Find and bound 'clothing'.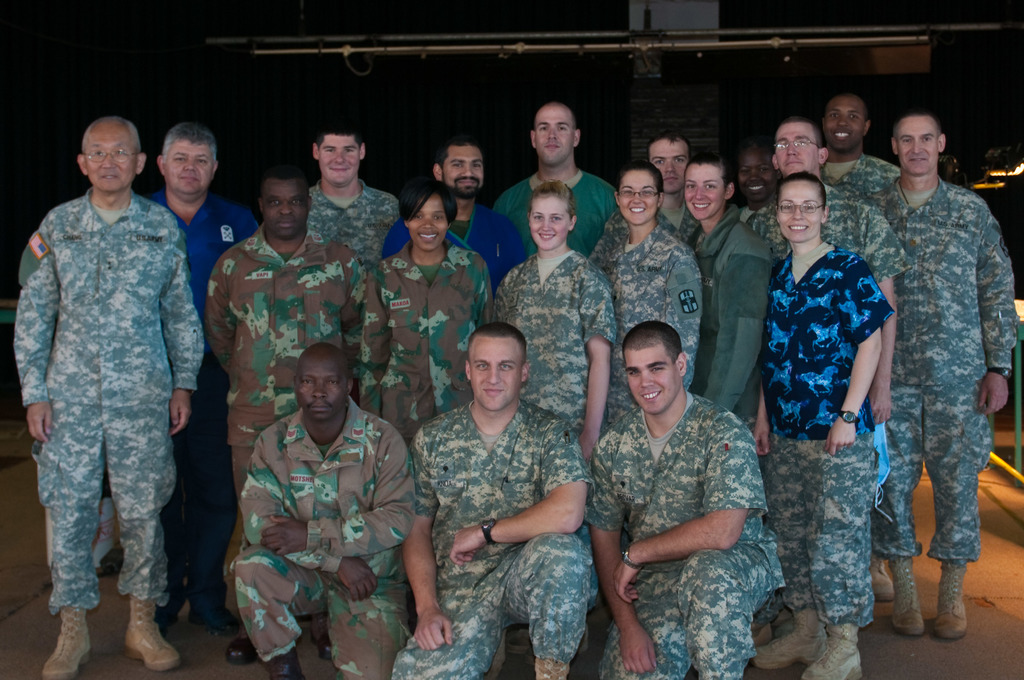
Bound: box=[300, 180, 403, 282].
